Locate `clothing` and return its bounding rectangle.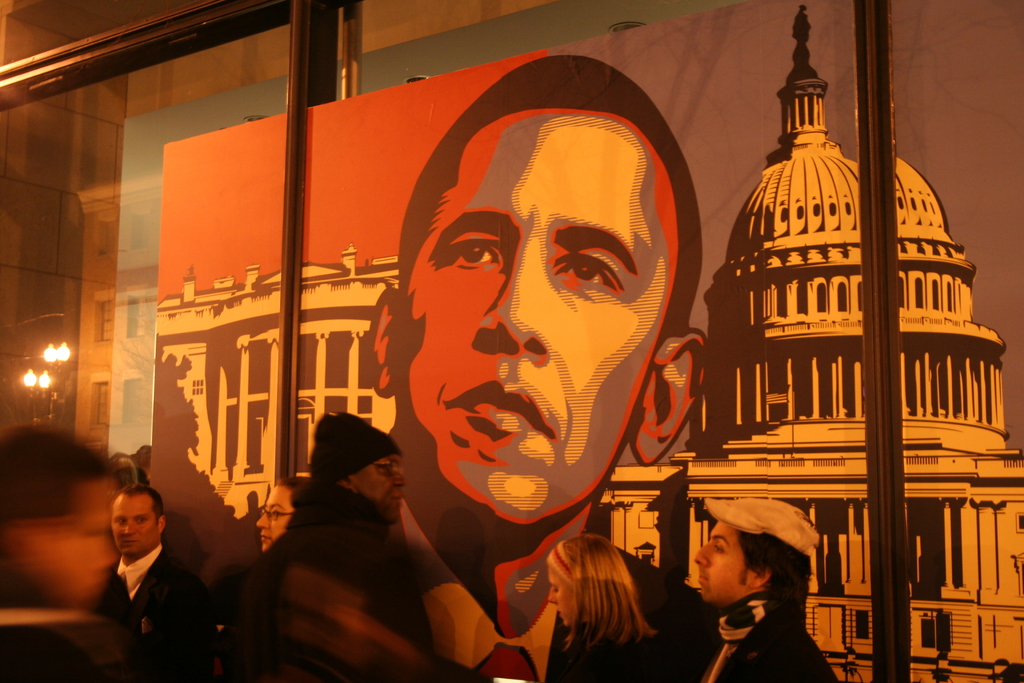
{"x1": 552, "y1": 630, "x2": 680, "y2": 682}.
